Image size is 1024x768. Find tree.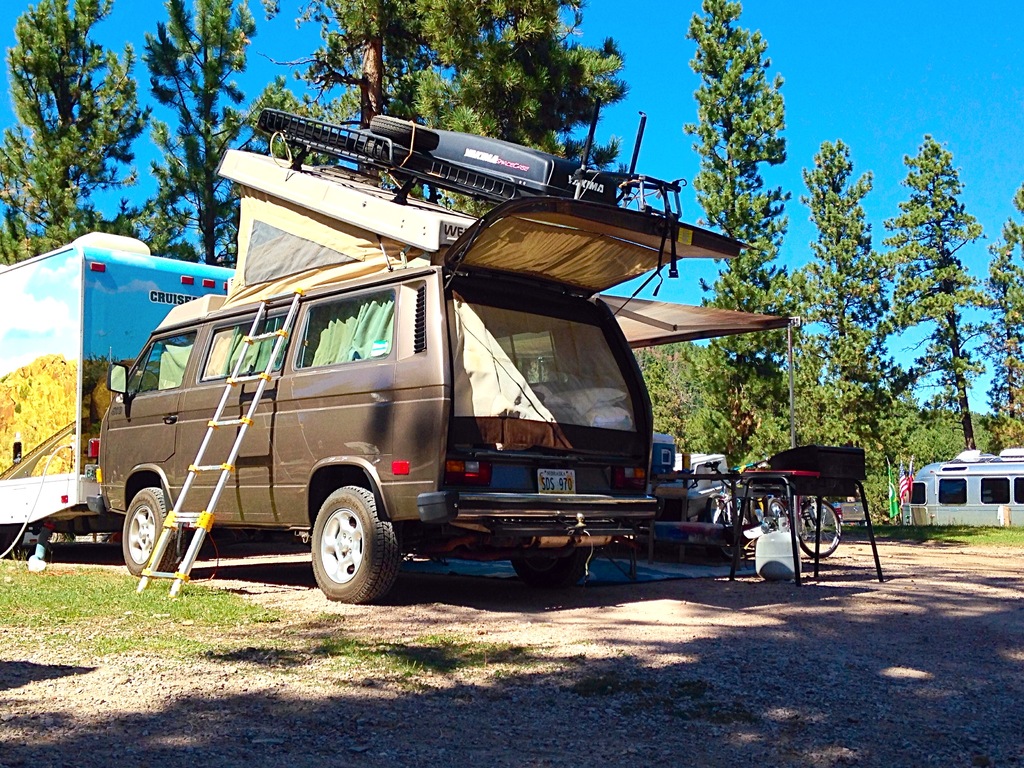
(0, 0, 156, 268).
